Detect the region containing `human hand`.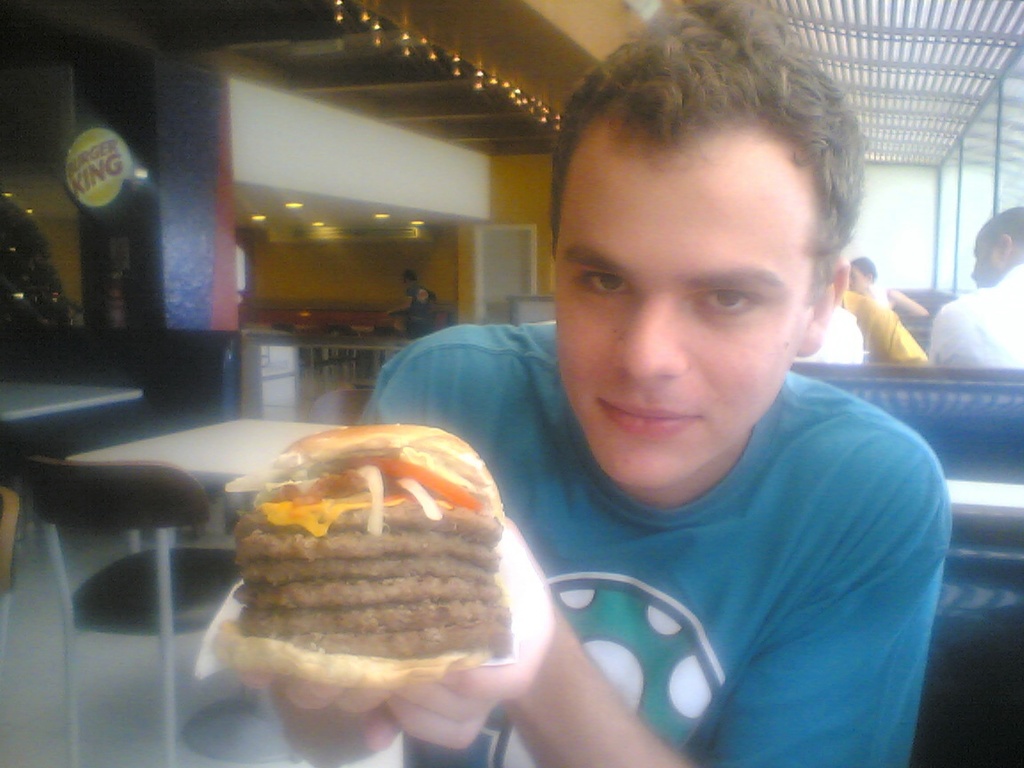
left=212, top=633, right=541, bottom=747.
